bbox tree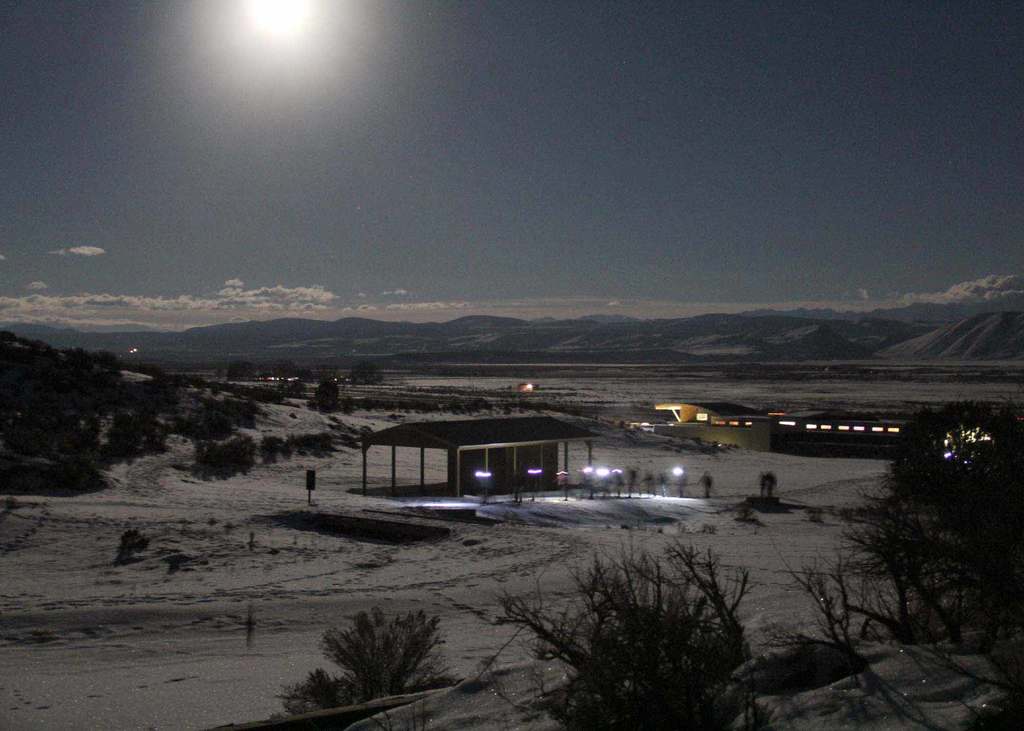
l=300, t=603, r=453, b=727
